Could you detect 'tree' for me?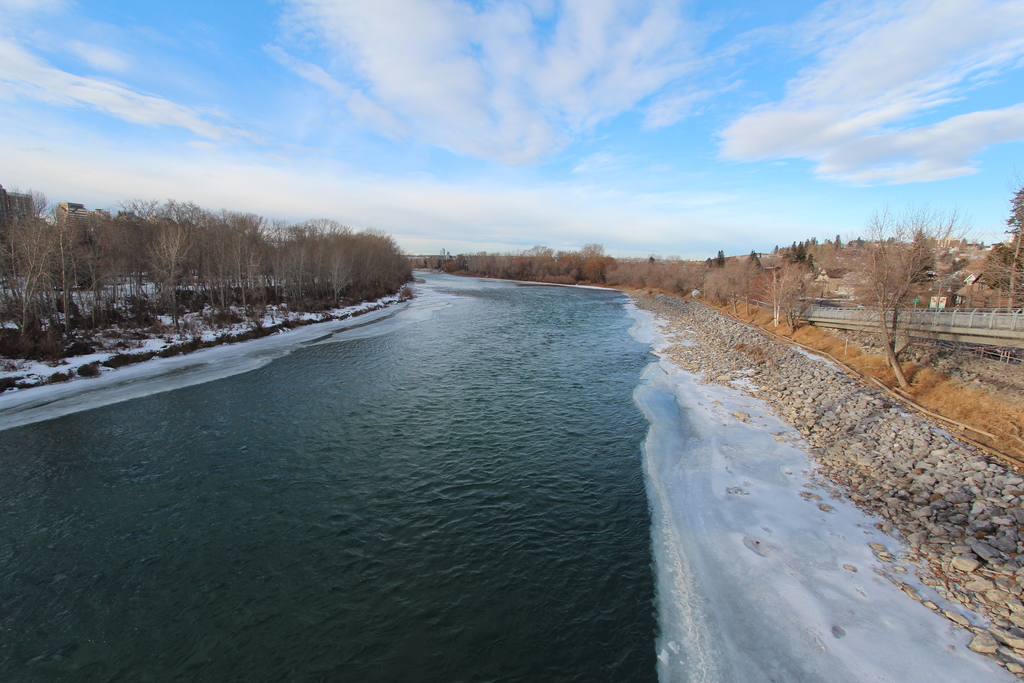
Detection result: (x1=706, y1=253, x2=749, y2=312).
